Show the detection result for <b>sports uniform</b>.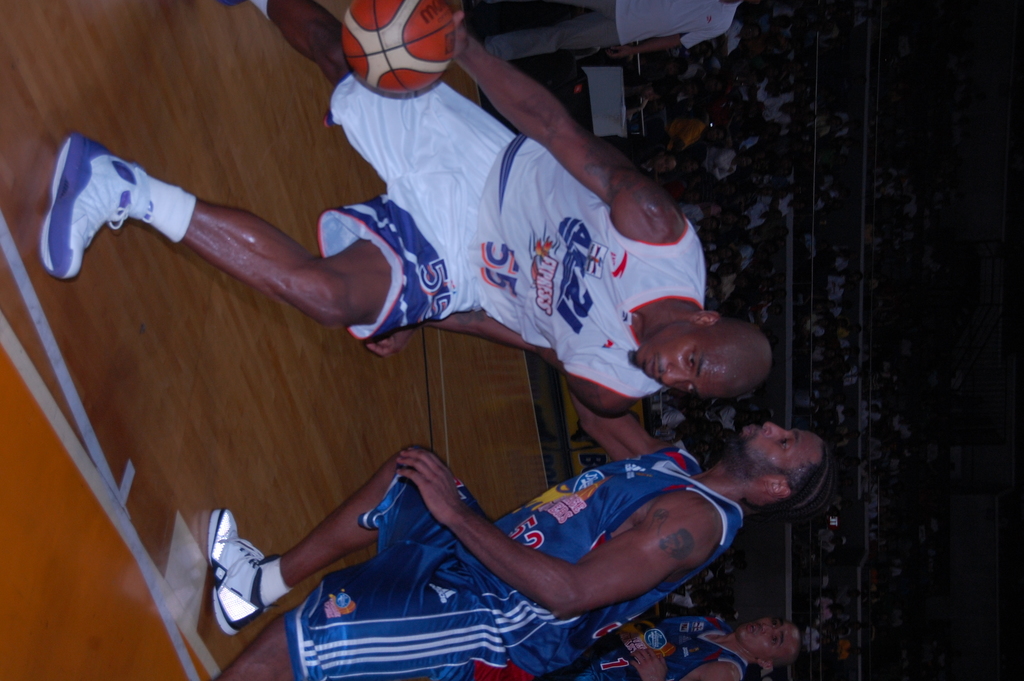
Rect(36, 0, 705, 400).
